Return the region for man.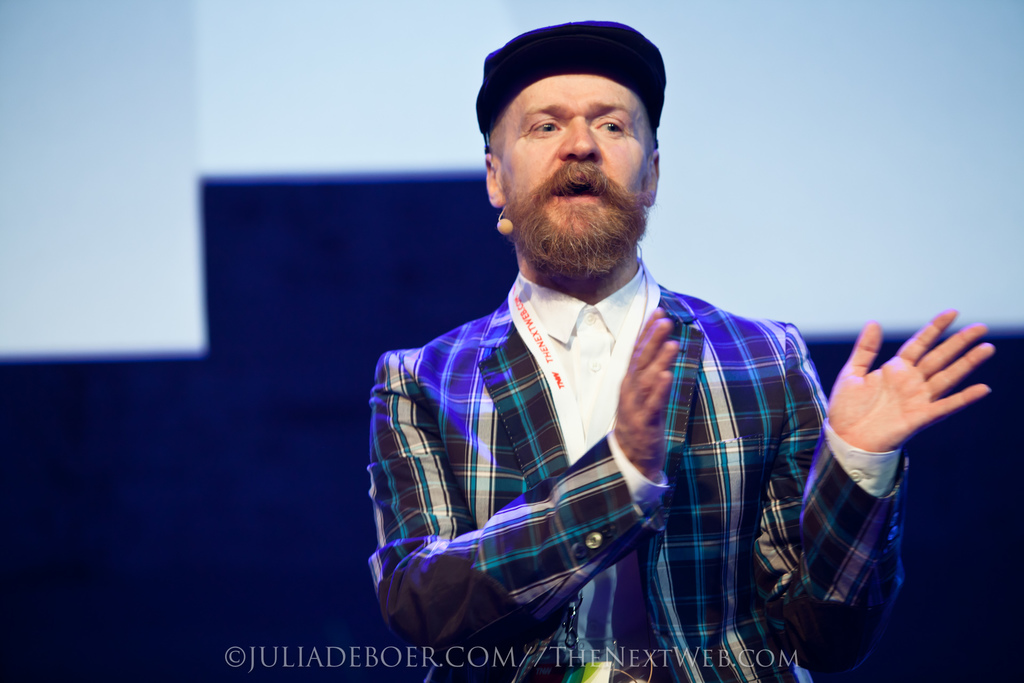
box=[362, 16, 996, 682].
